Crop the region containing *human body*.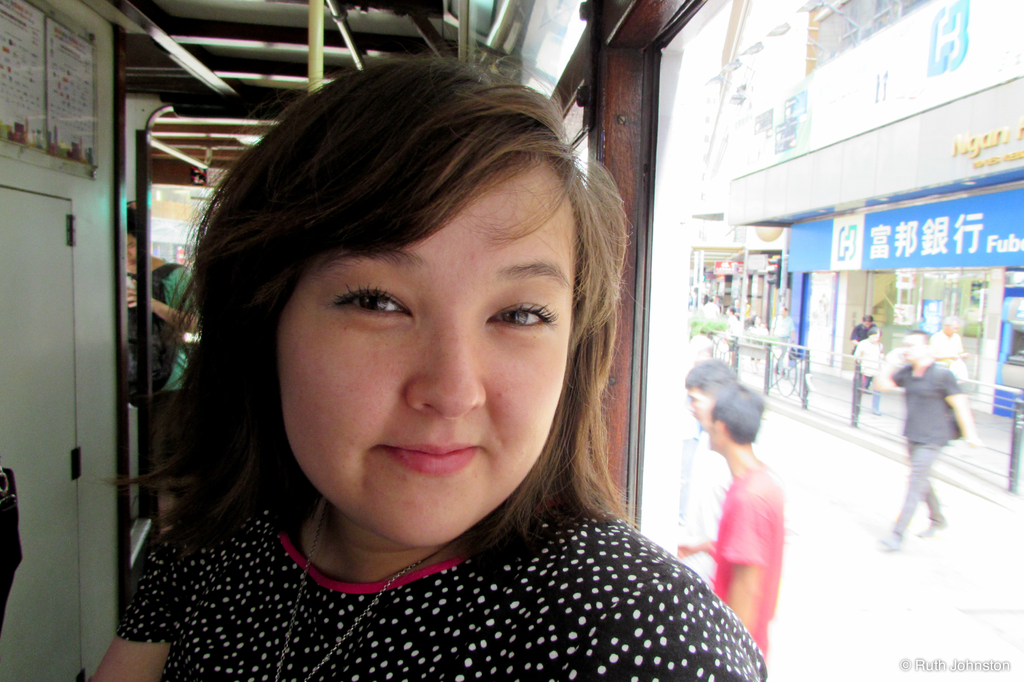
Crop region: <bbox>852, 339, 890, 412</bbox>.
